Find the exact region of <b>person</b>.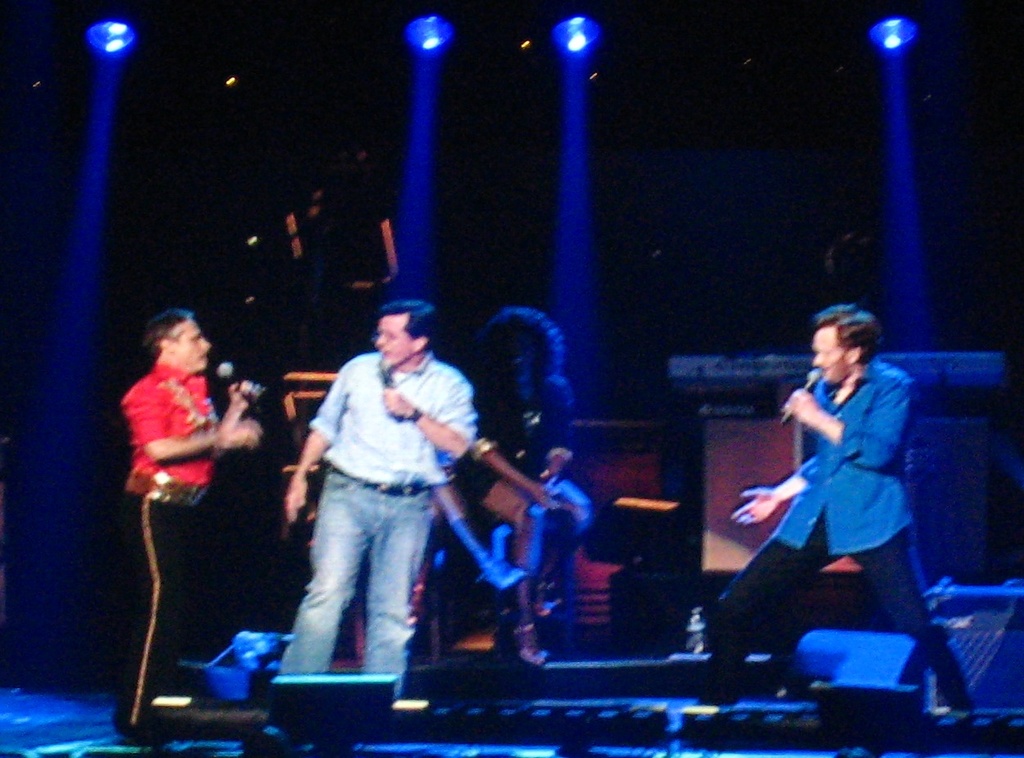
Exact region: x1=283, y1=304, x2=477, y2=706.
